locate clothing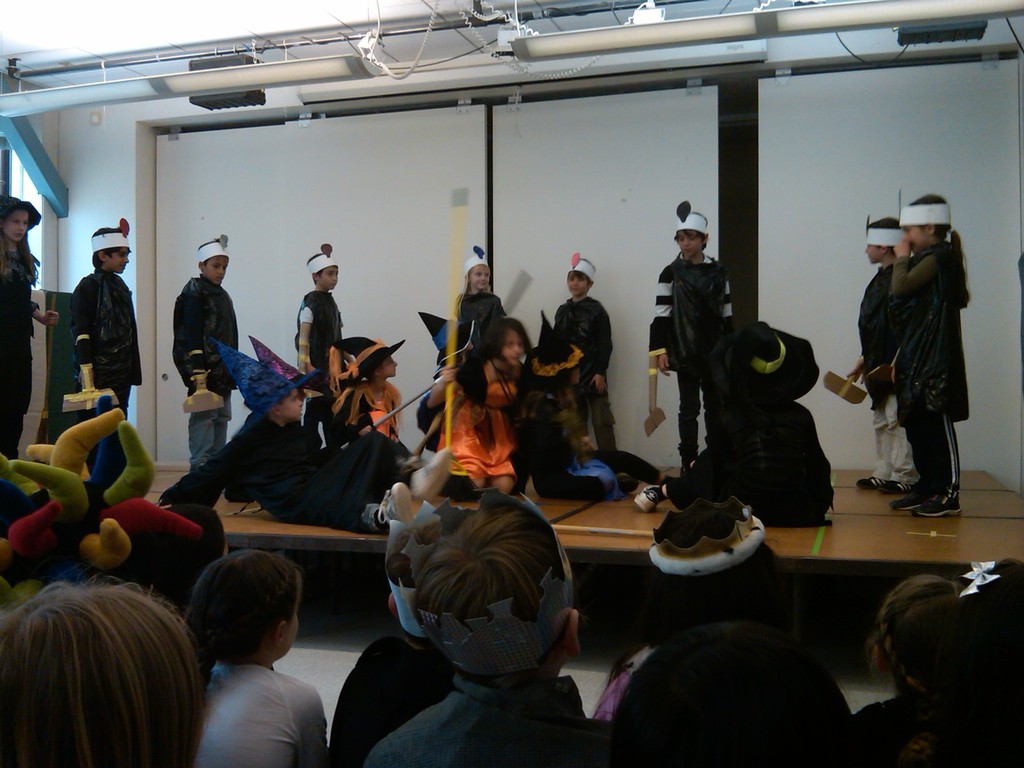
913,415,962,502
